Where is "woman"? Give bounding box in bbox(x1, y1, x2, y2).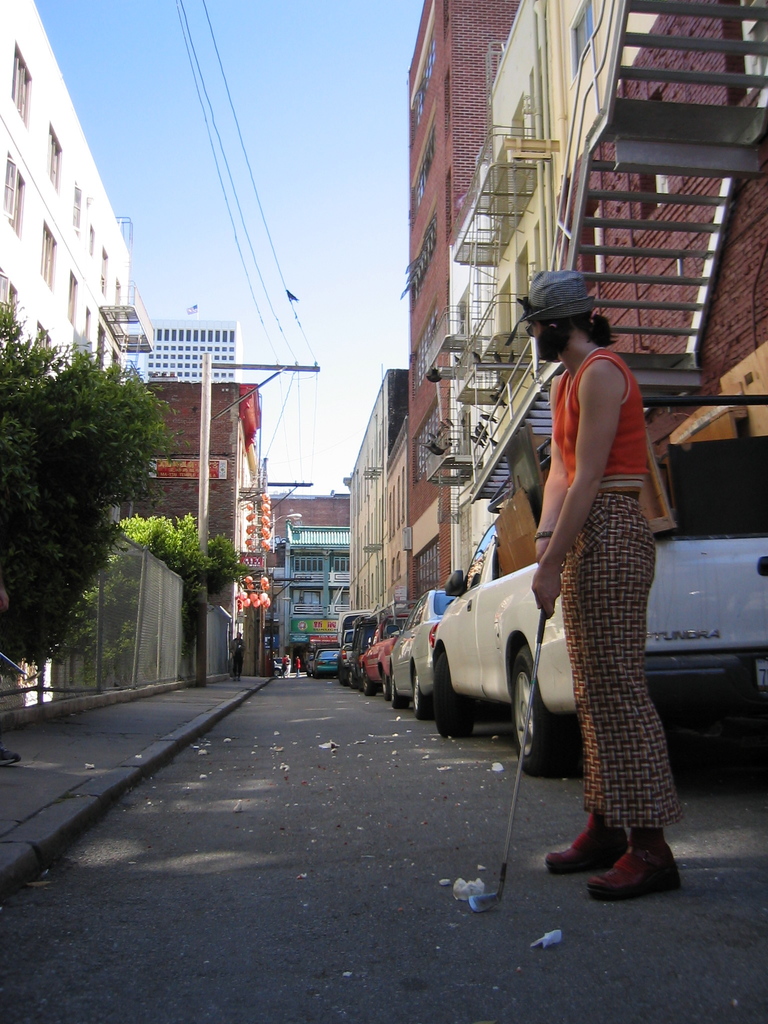
bbox(509, 226, 677, 884).
